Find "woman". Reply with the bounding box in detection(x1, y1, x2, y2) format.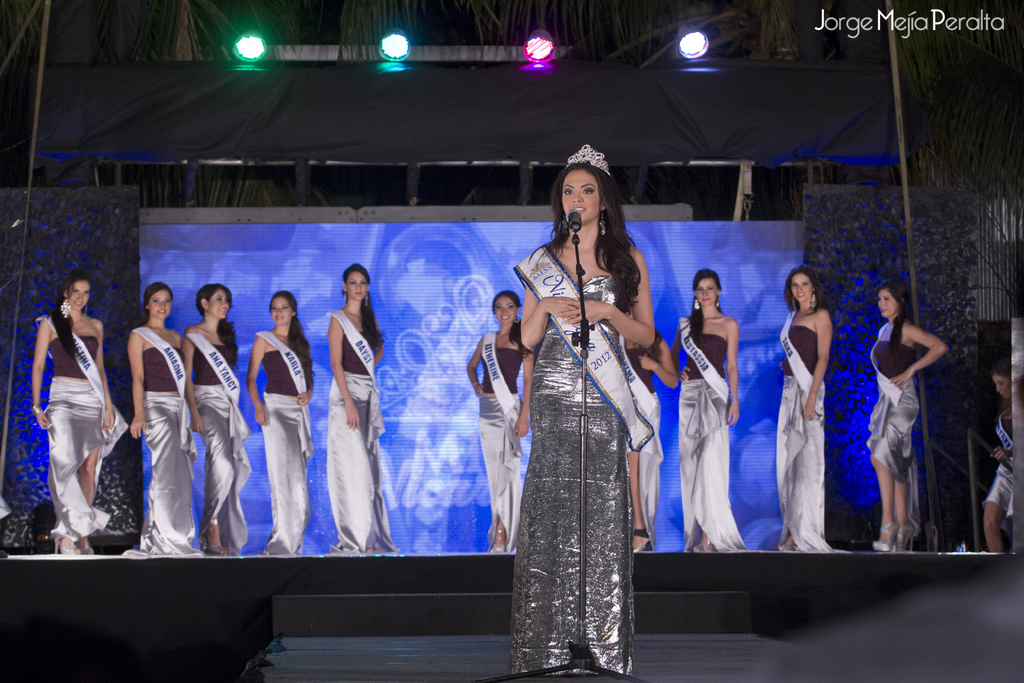
detection(525, 137, 664, 680).
